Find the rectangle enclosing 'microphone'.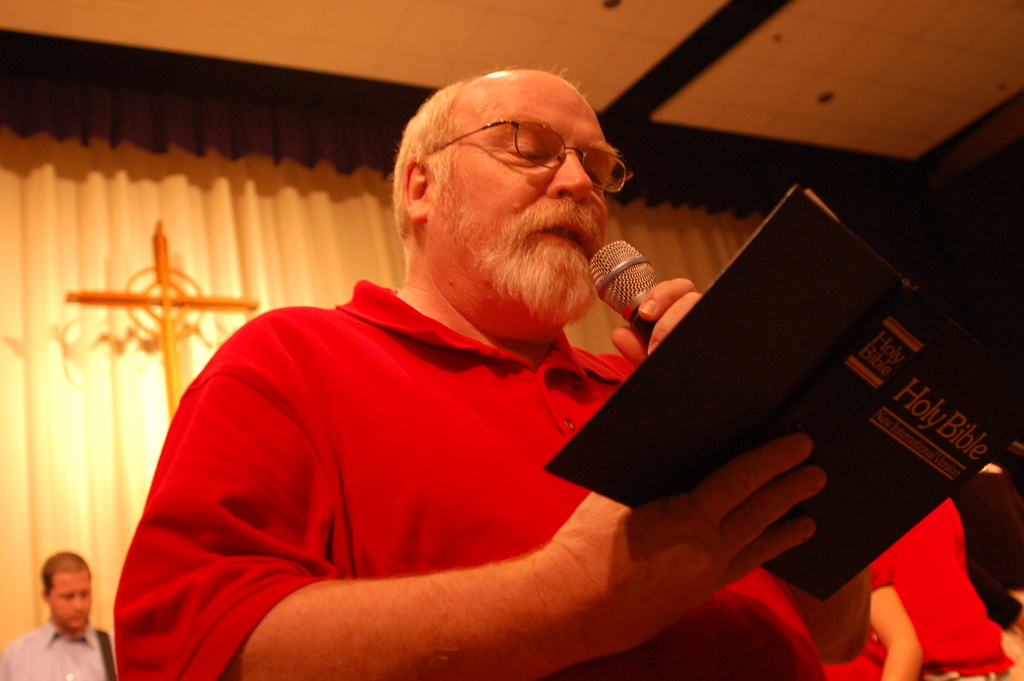
bbox=[595, 239, 668, 334].
